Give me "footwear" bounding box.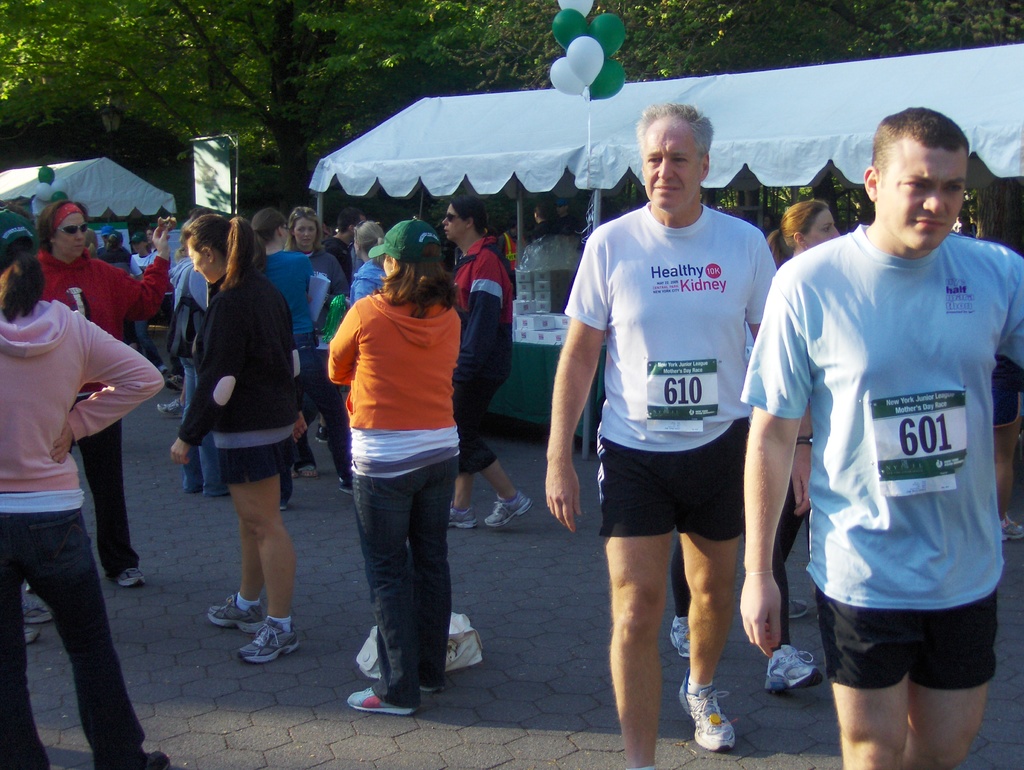
left=791, top=597, right=807, bottom=620.
